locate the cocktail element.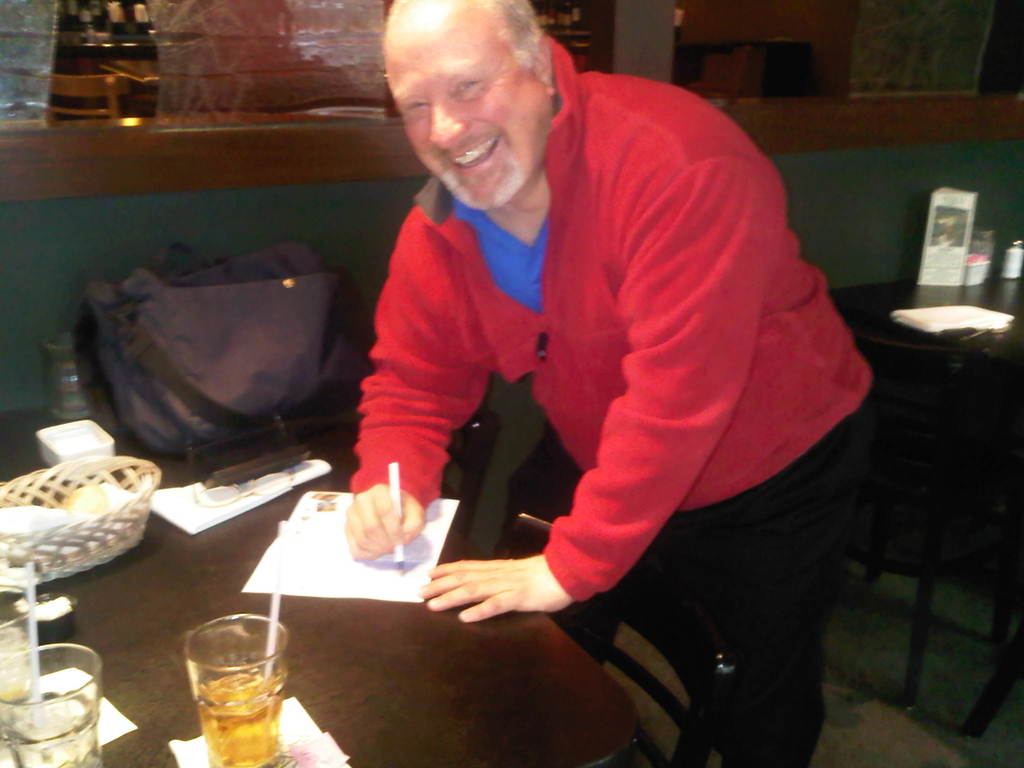
Element bbox: crop(183, 588, 292, 767).
